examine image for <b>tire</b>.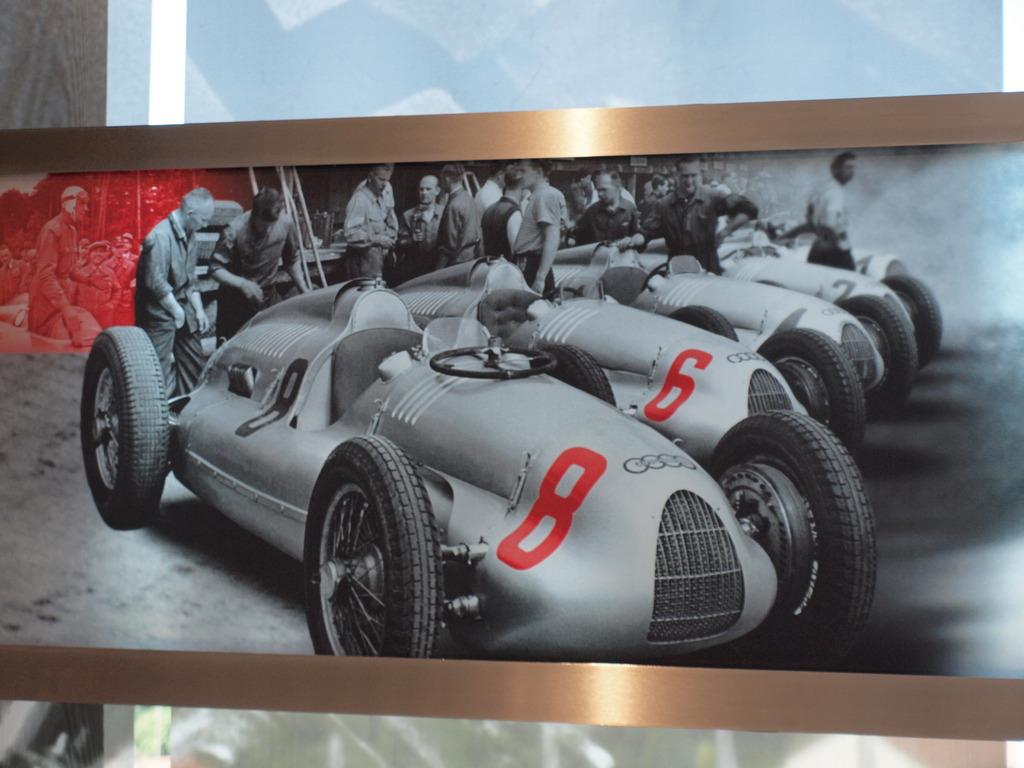
Examination result: x1=293 y1=440 x2=436 y2=665.
